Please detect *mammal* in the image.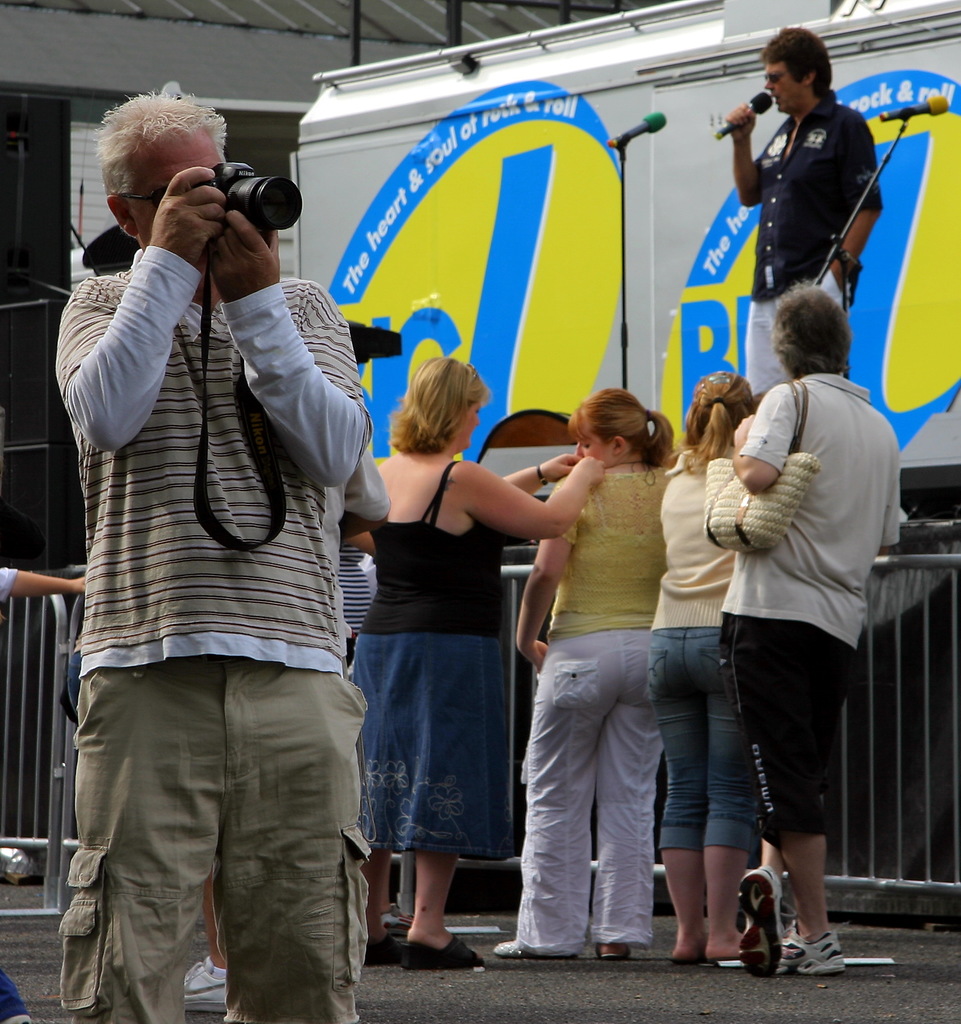
rect(719, 22, 887, 395).
